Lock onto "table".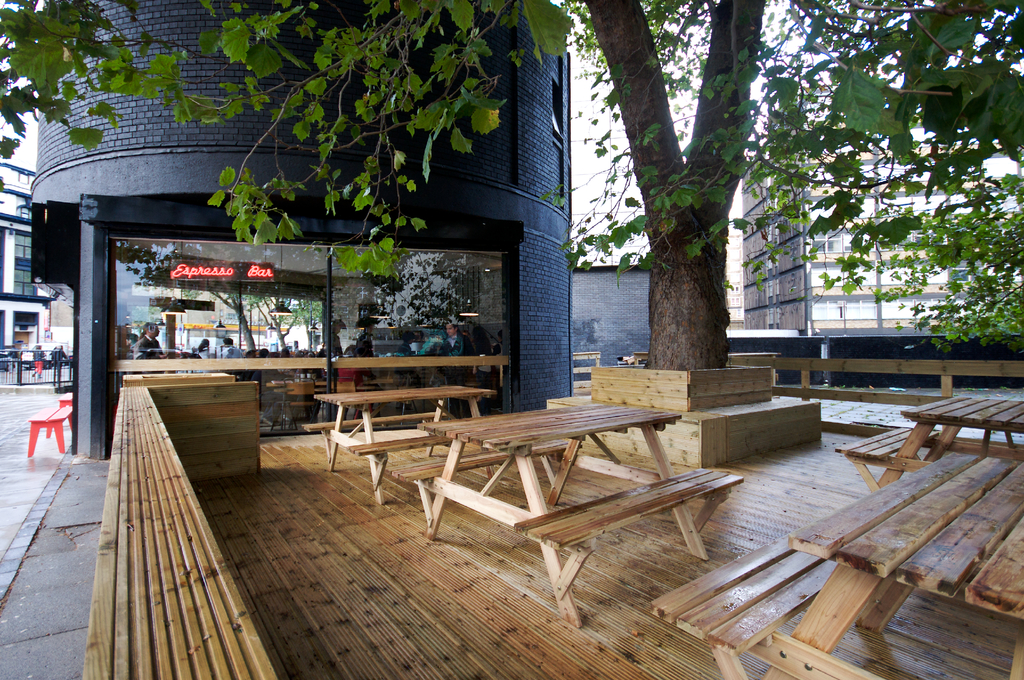
Locked: (315, 389, 488, 496).
